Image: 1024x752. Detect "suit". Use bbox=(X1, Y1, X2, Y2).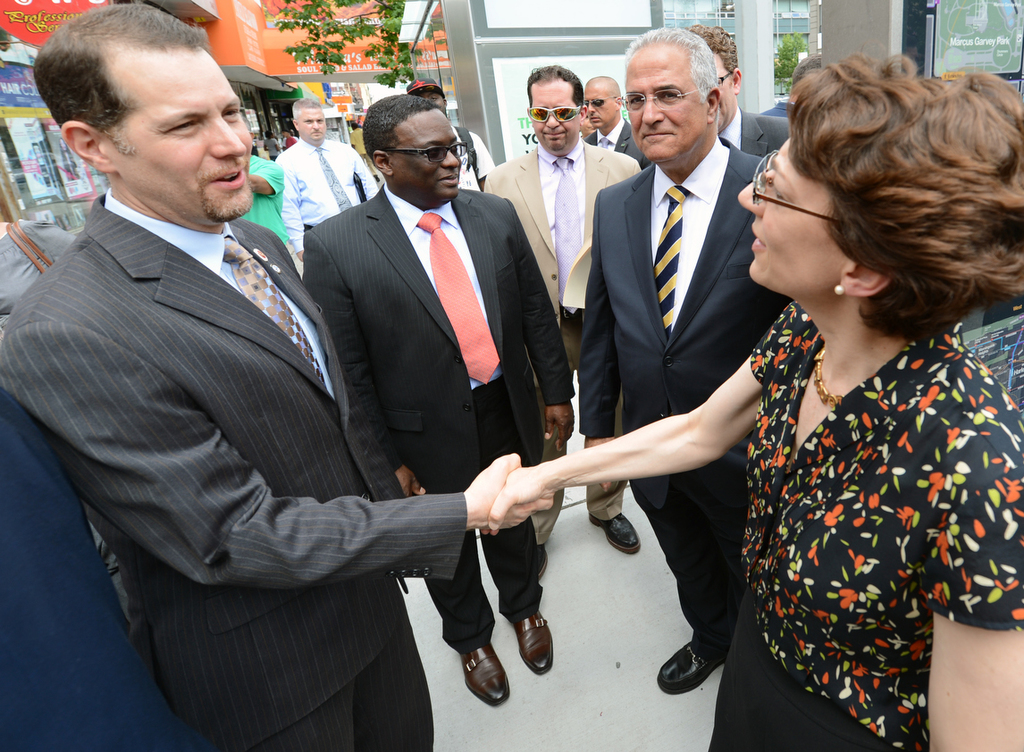
bbox=(584, 119, 652, 167).
